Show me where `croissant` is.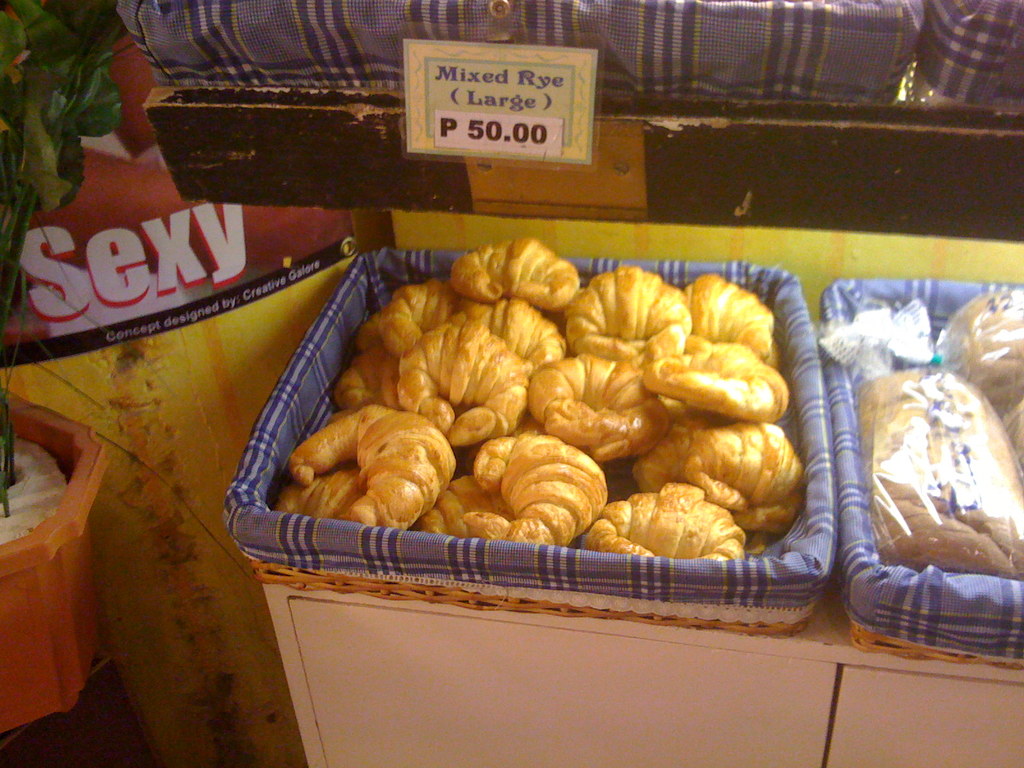
`croissant` is at bbox=(305, 405, 451, 533).
